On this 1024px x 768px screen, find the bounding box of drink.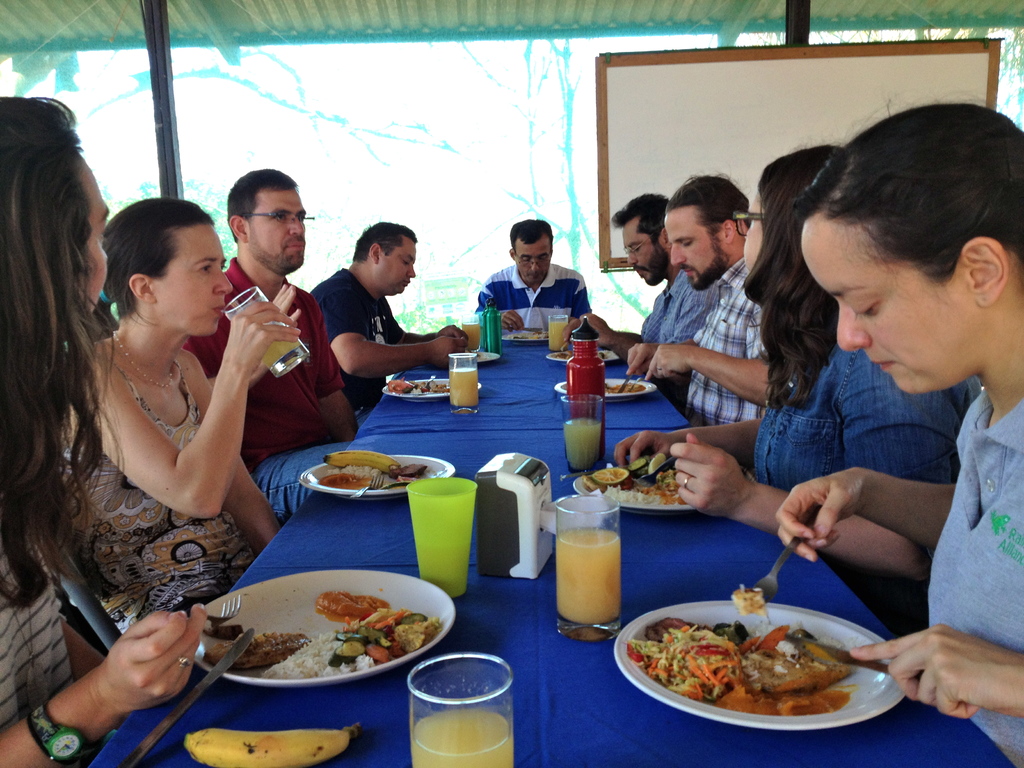
Bounding box: detection(451, 369, 479, 405).
